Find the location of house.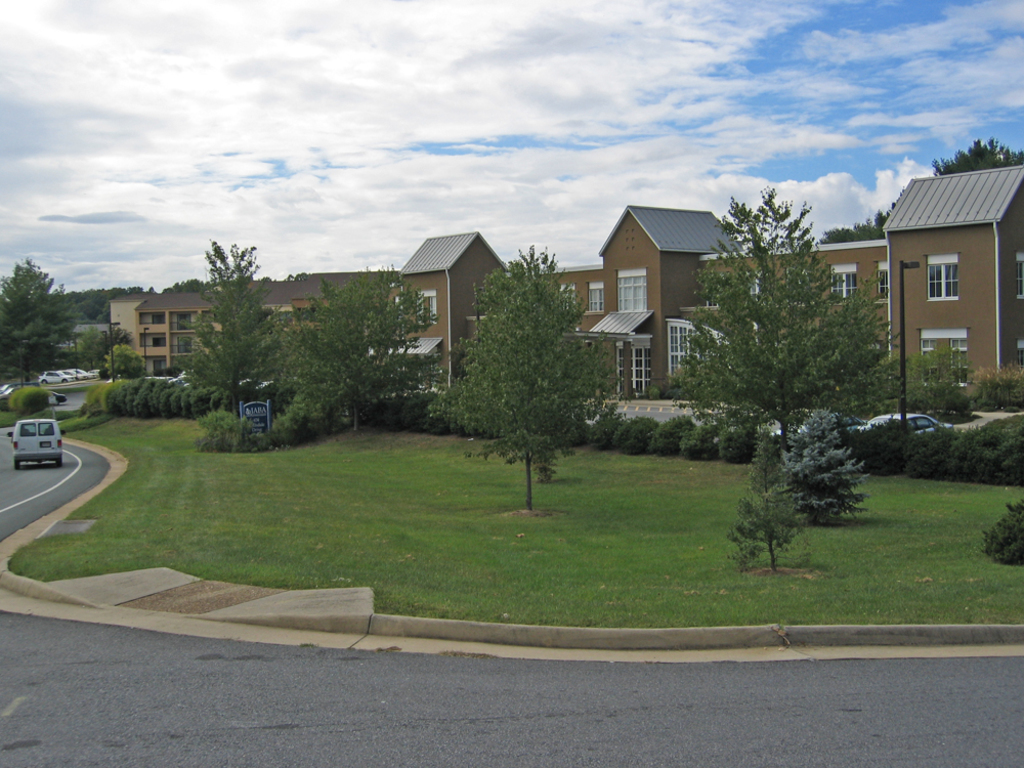
Location: BBox(112, 164, 1023, 413).
